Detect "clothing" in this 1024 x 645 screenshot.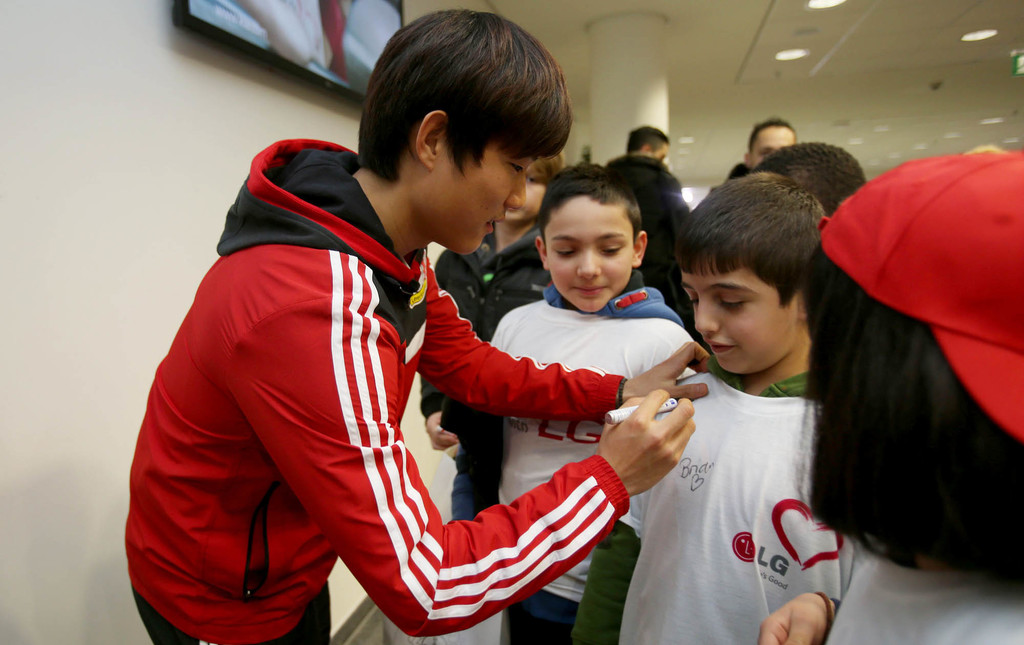
Detection: box(396, 218, 544, 530).
